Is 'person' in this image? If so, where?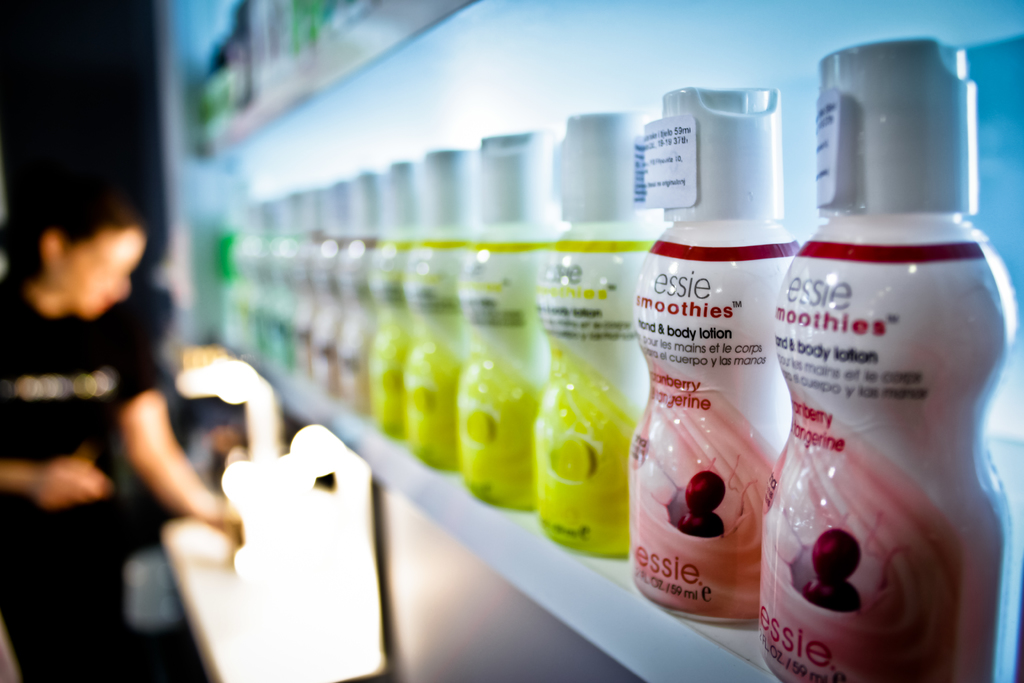
Yes, at (left=10, top=147, right=225, bottom=620).
